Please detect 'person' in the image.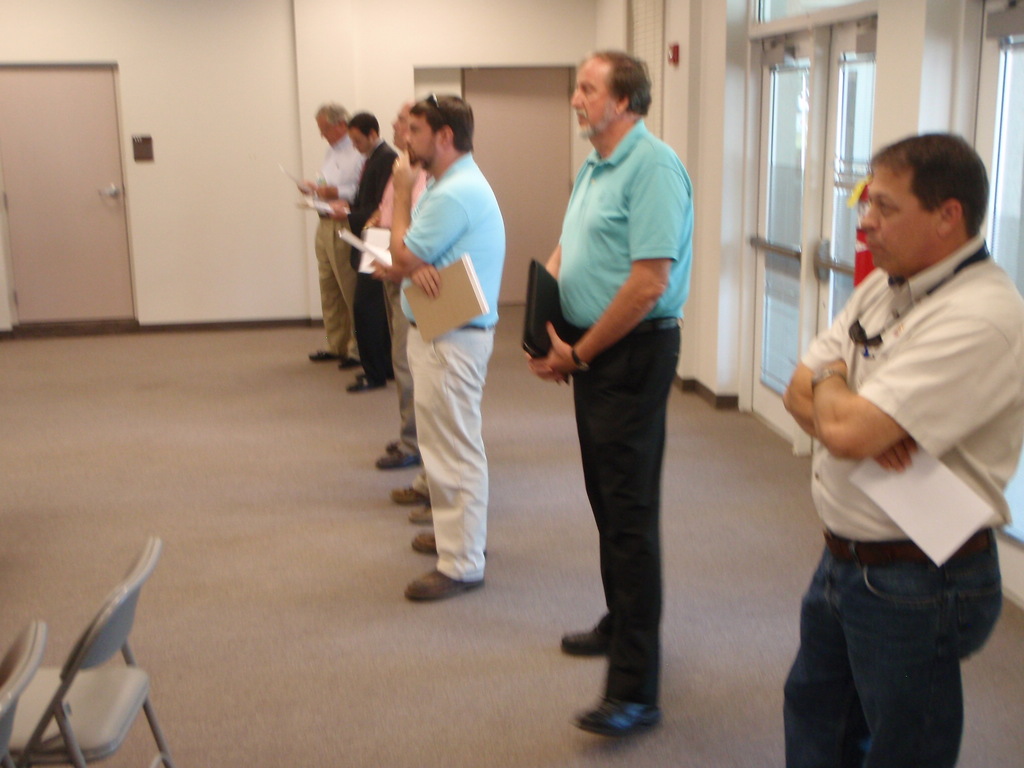
box(376, 101, 419, 468).
